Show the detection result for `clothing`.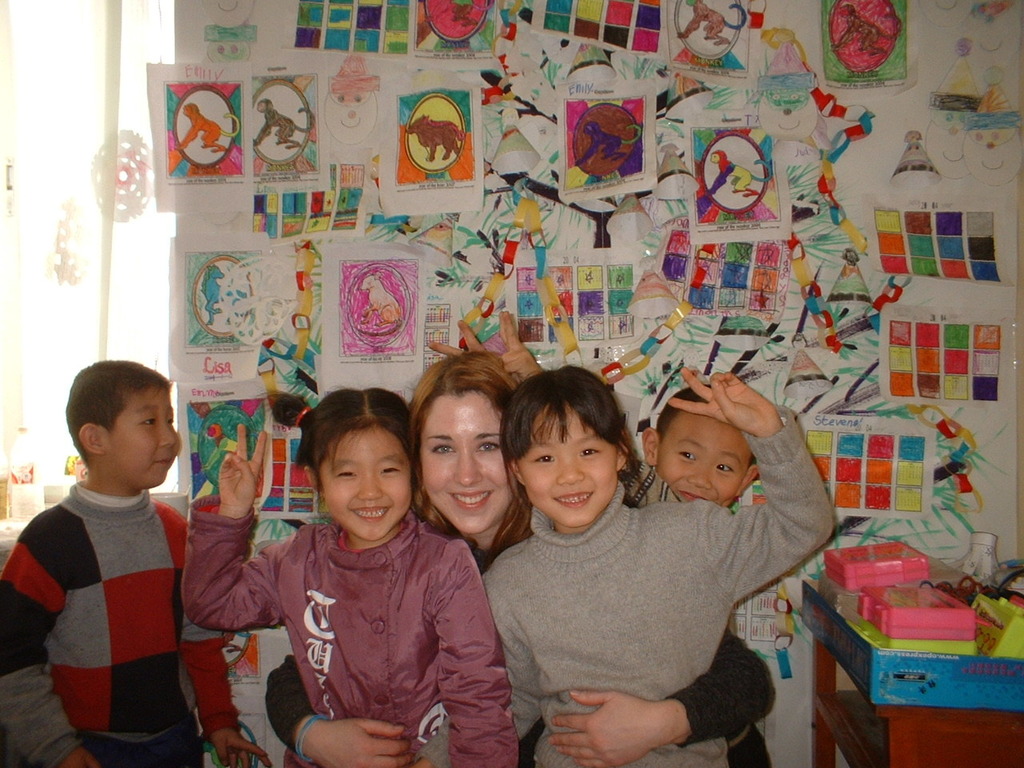
(left=22, top=440, right=193, bottom=747).
